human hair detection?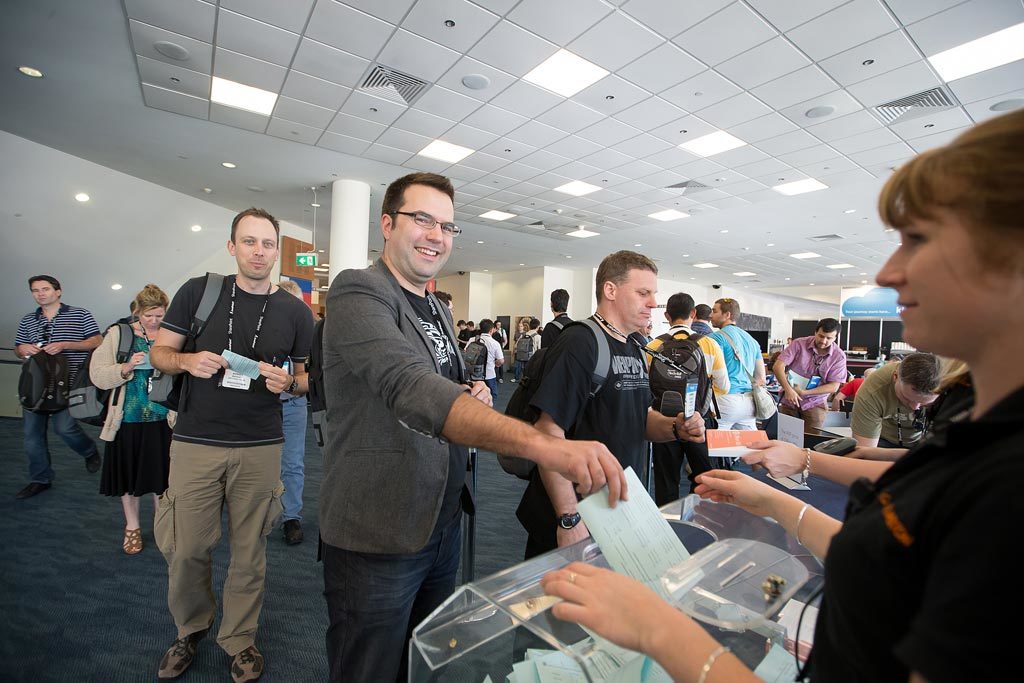
130, 280, 170, 329
